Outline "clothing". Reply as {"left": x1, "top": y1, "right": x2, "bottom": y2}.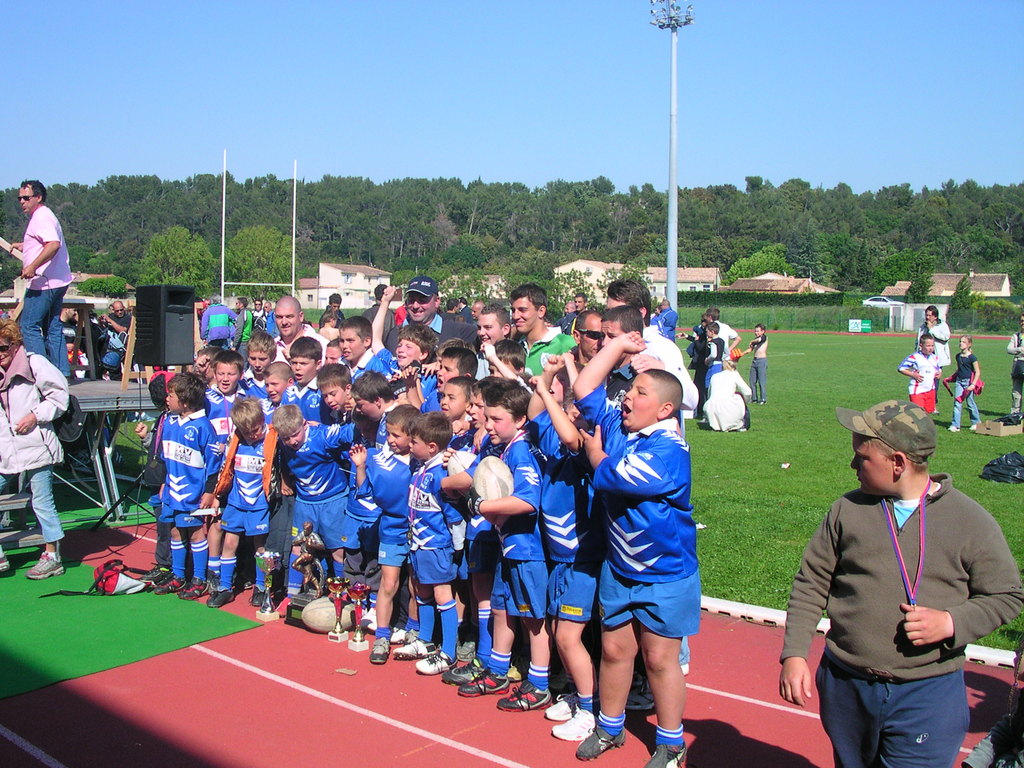
{"left": 207, "top": 385, "right": 236, "bottom": 453}.
